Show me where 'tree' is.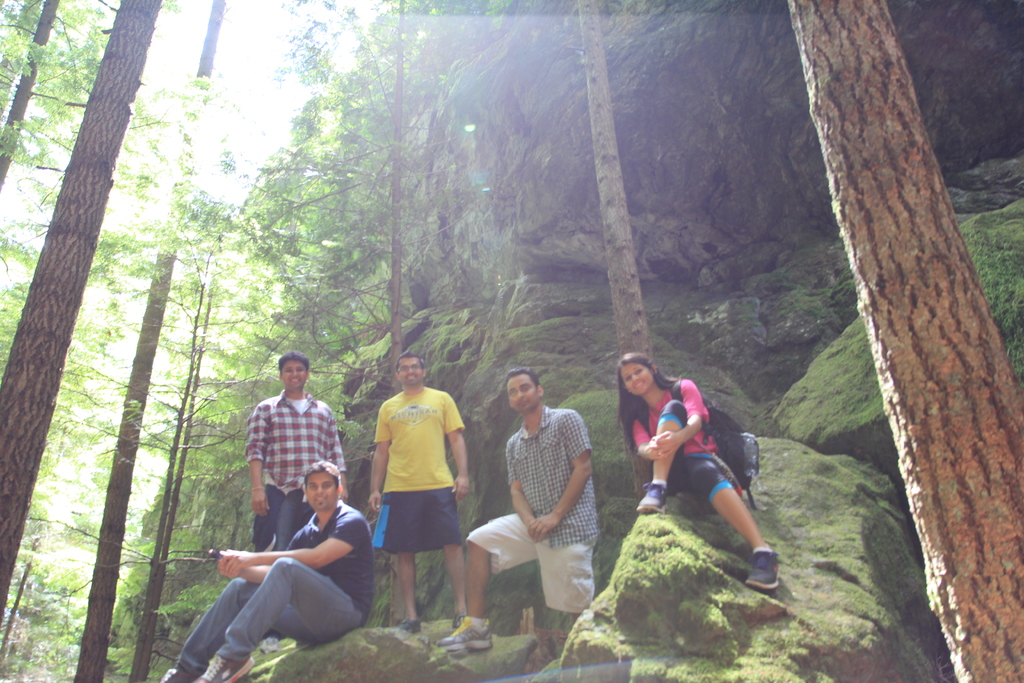
'tree' is at select_region(239, 151, 298, 256).
